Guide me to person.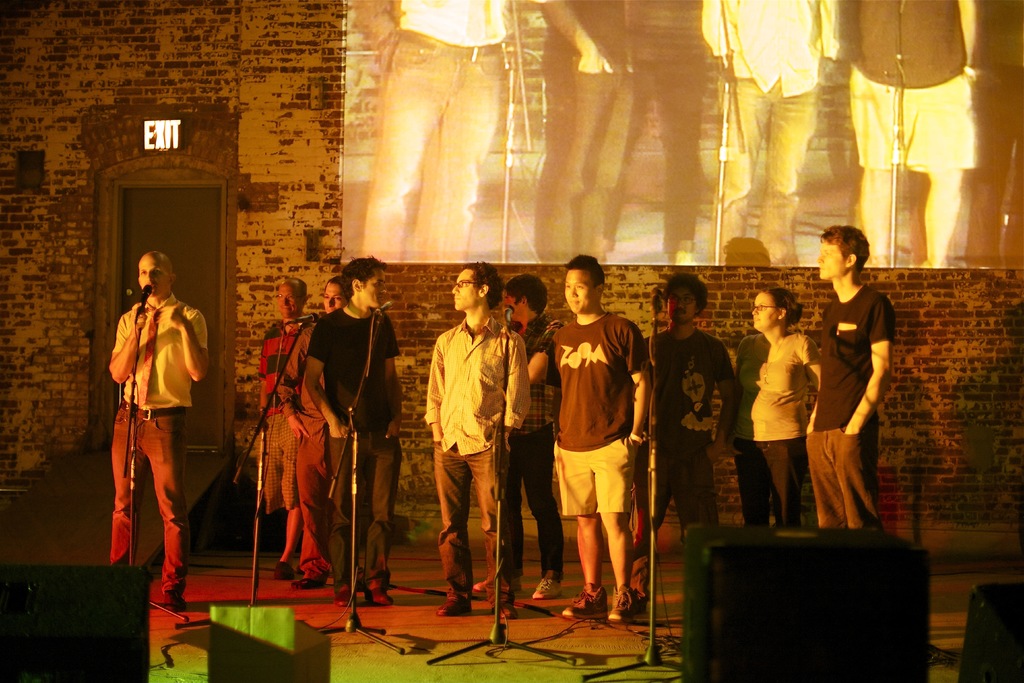
Guidance: [x1=301, y1=256, x2=403, y2=603].
